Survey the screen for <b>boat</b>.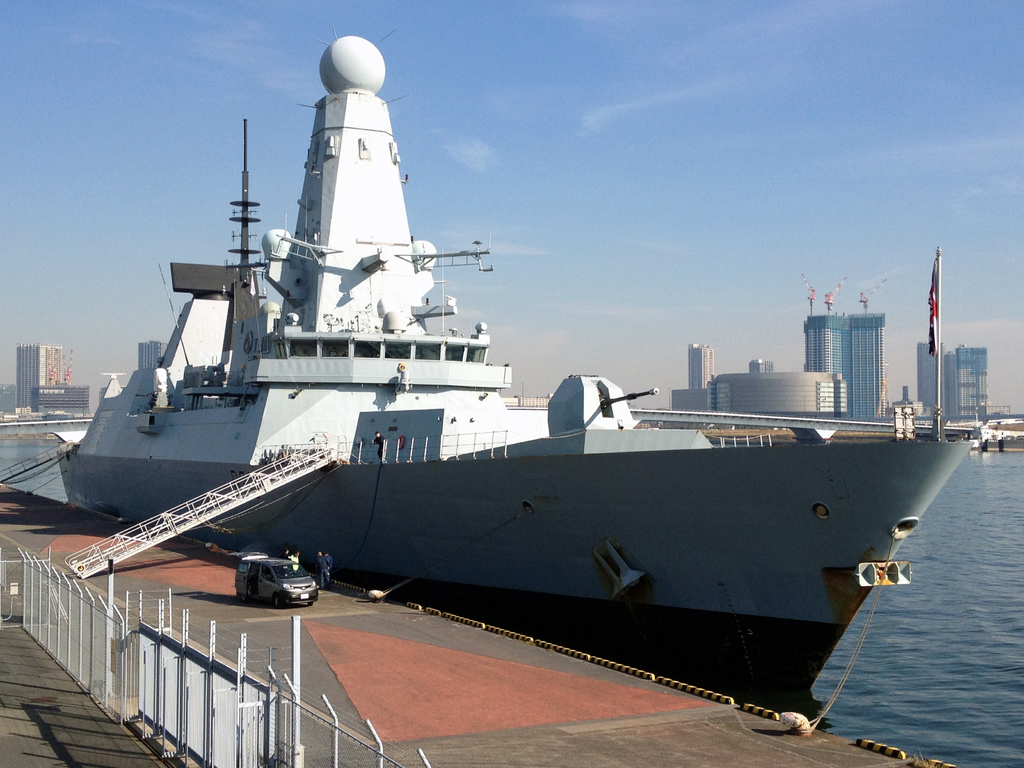
Survey found: select_region(86, 66, 1000, 683).
